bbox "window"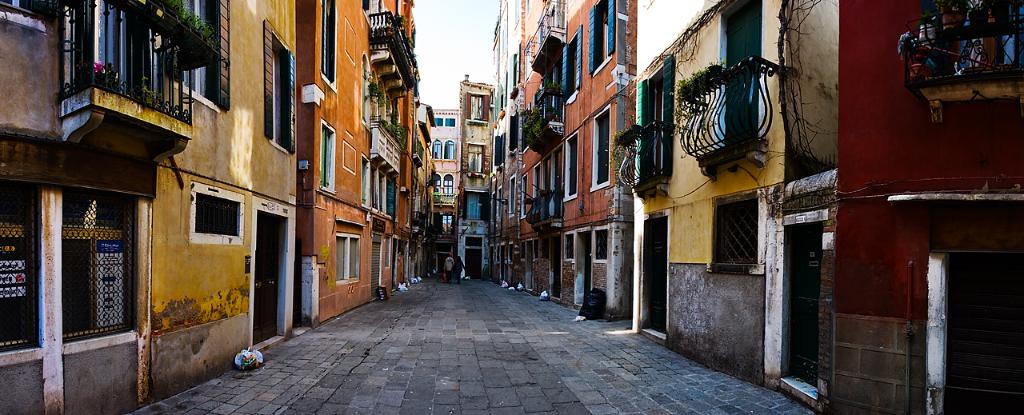
265, 22, 289, 149
